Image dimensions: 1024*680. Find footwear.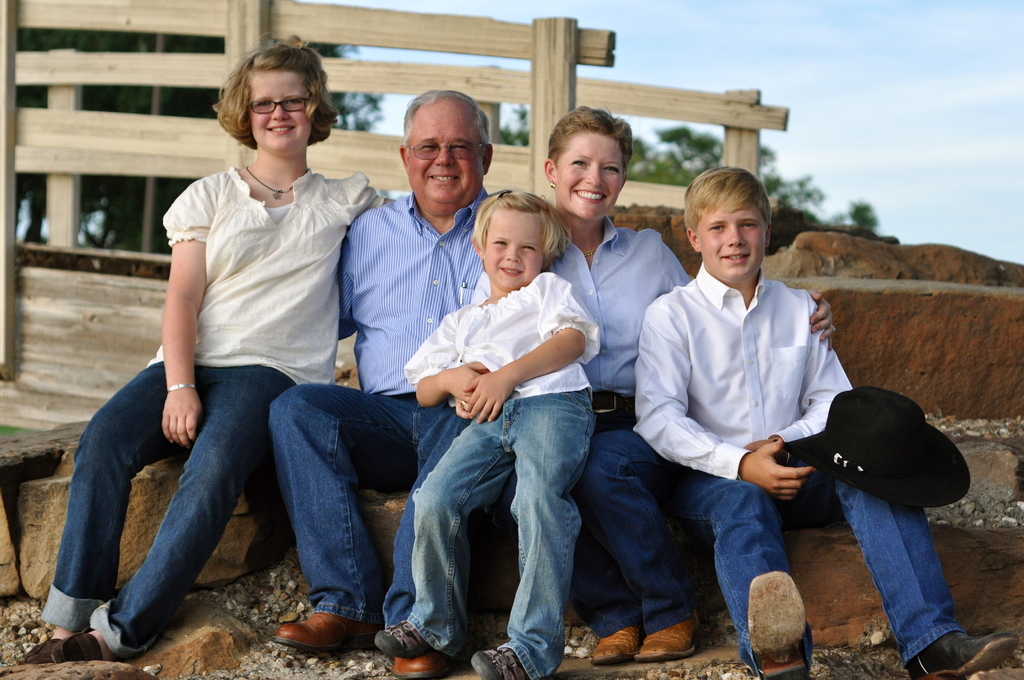
470, 650, 507, 679.
